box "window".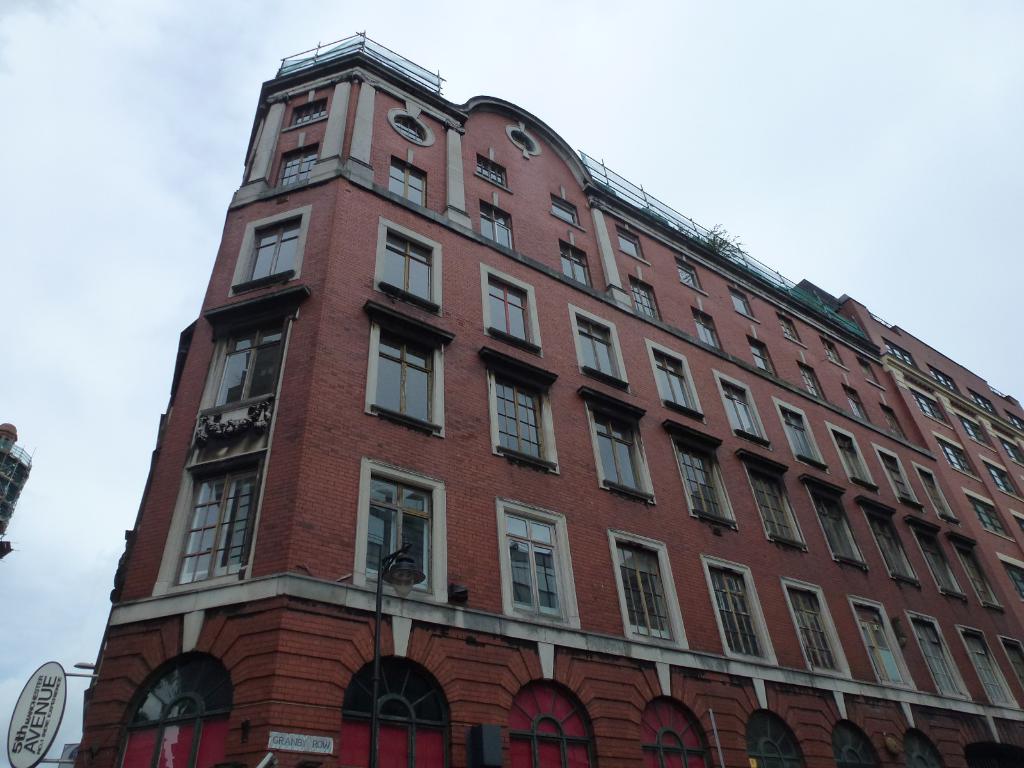
281/92/330/132.
